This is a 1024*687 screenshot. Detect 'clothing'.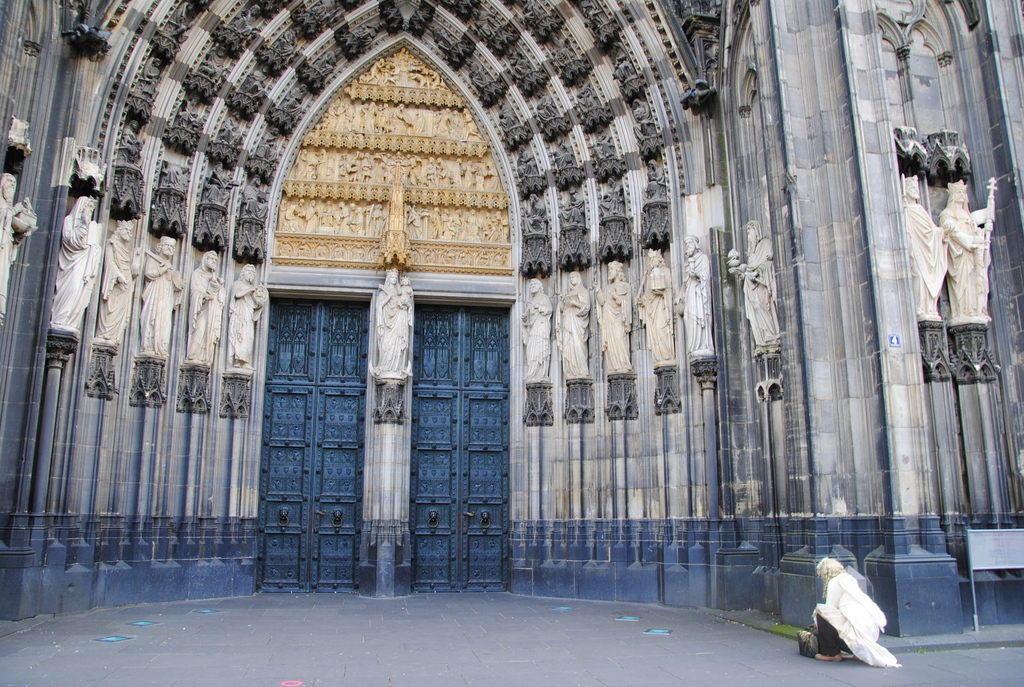
left=228, top=274, right=261, bottom=370.
